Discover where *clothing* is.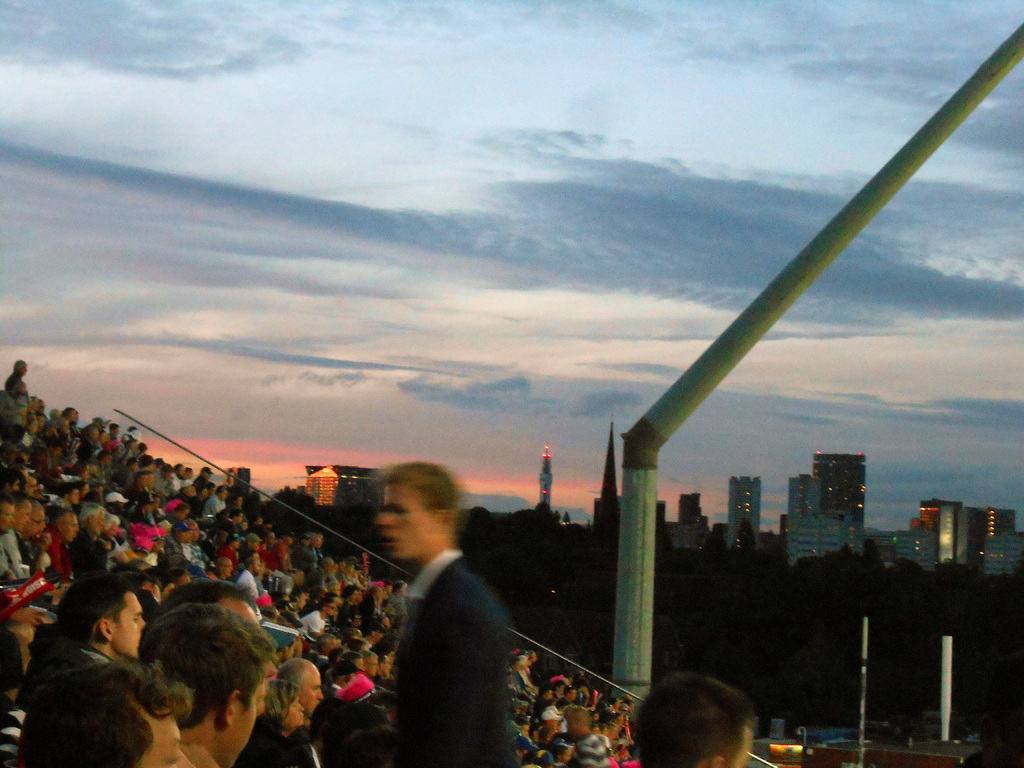
Discovered at (260,725,340,767).
